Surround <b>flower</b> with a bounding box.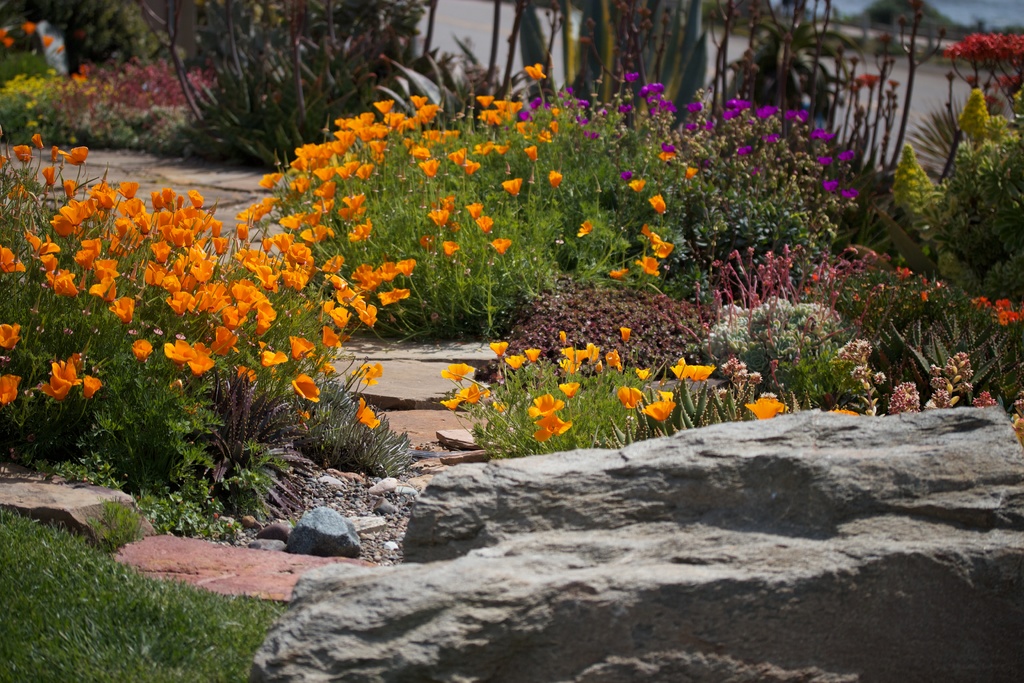
BBox(287, 369, 324, 404).
